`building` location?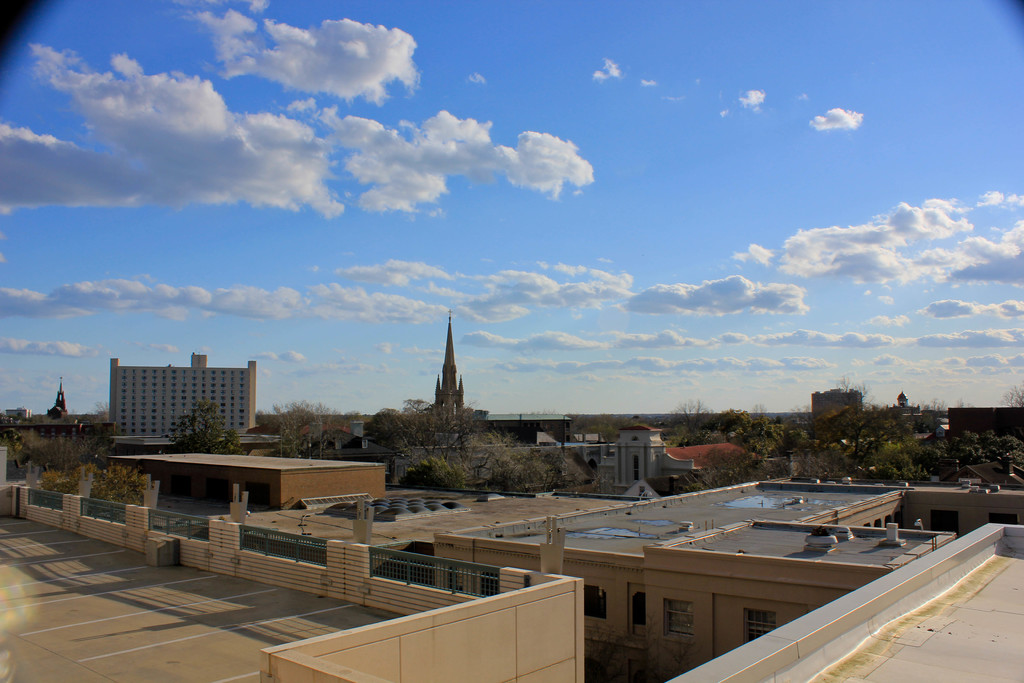
crop(109, 349, 256, 438)
